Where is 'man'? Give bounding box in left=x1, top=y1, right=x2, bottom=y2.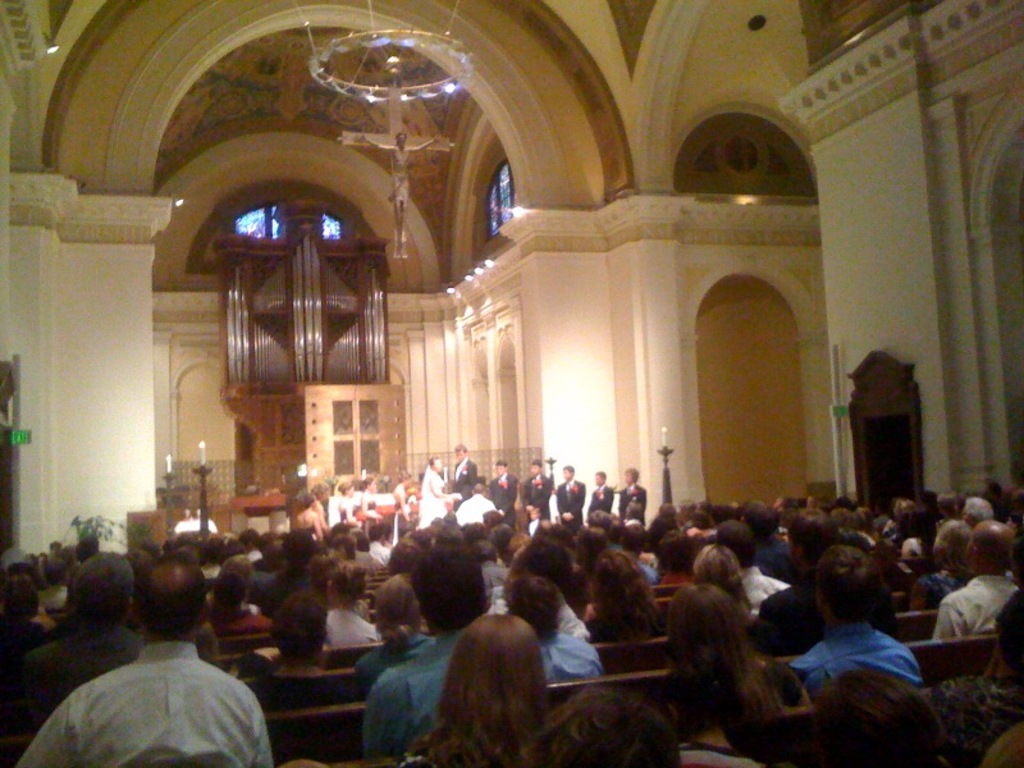
left=454, top=483, right=493, bottom=529.
